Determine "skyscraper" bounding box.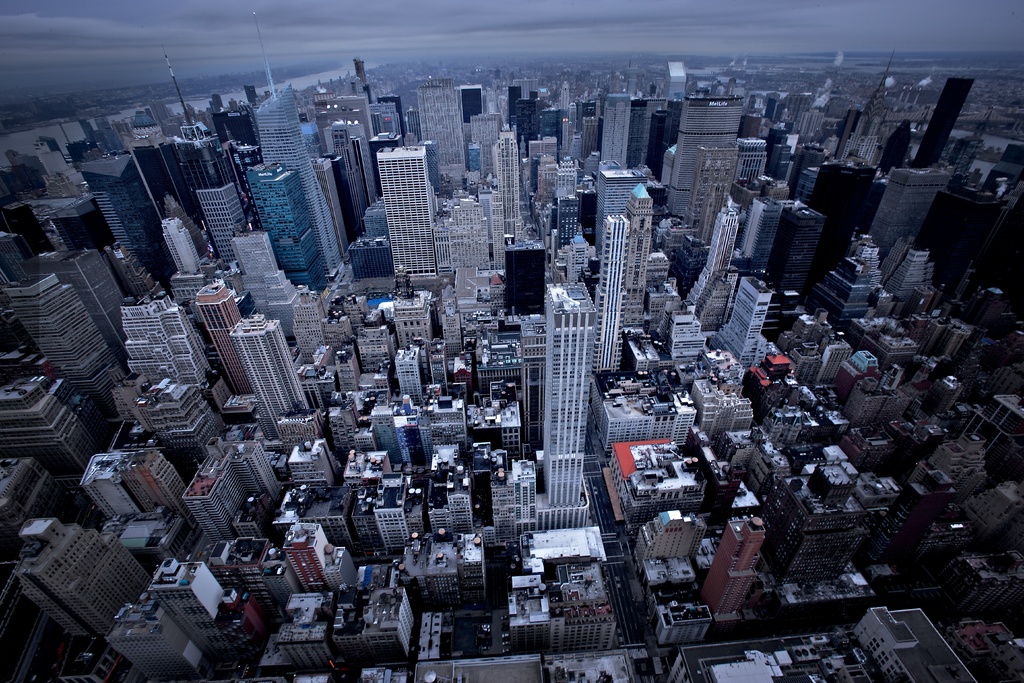
Determined: locate(377, 141, 440, 290).
